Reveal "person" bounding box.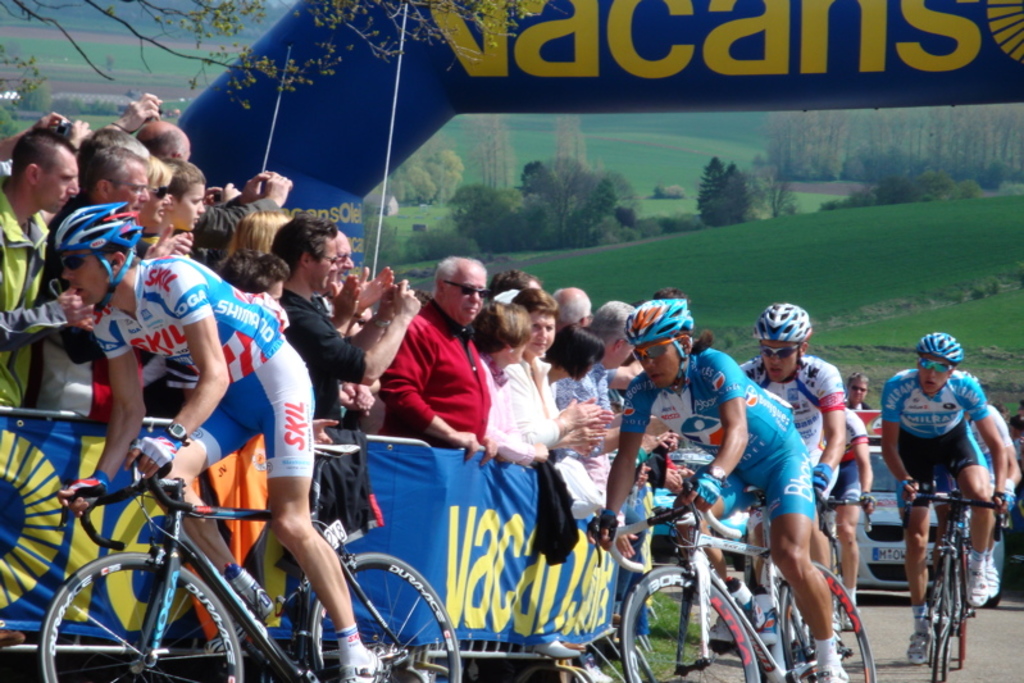
Revealed: [x1=56, y1=250, x2=383, y2=682].
